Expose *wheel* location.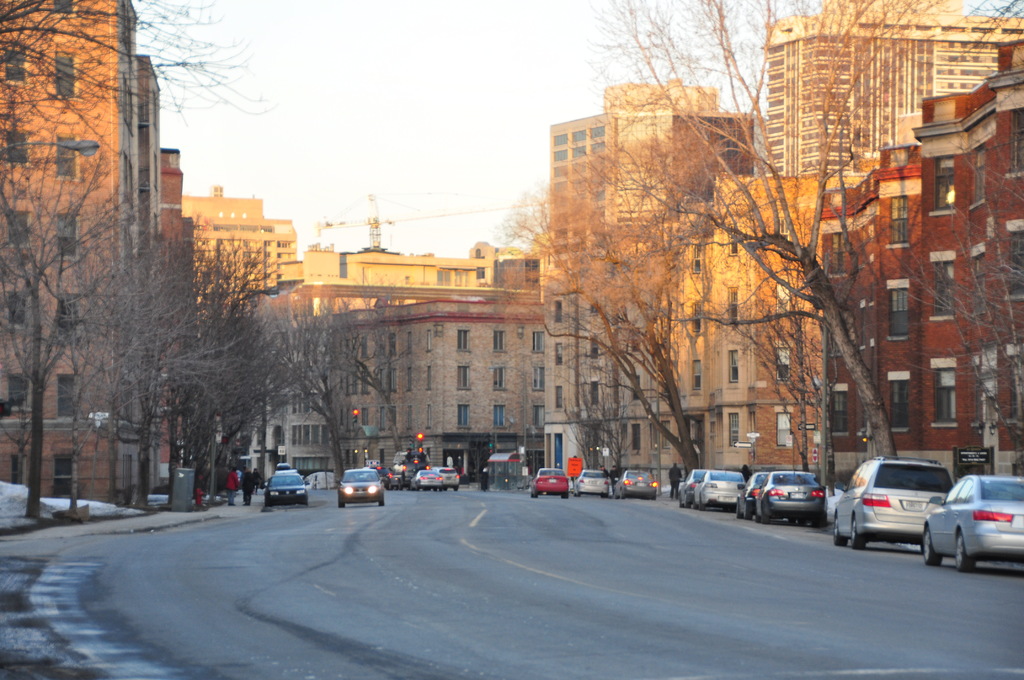
Exposed at crop(833, 528, 844, 546).
